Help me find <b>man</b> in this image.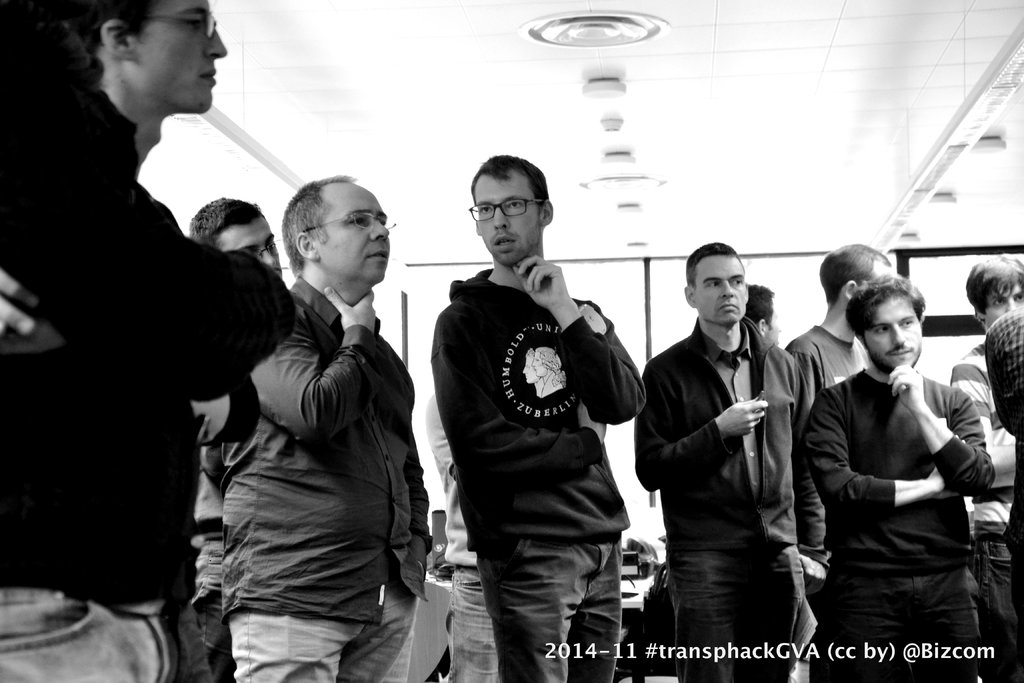
Found it: <region>0, 0, 300, 682</region>.
